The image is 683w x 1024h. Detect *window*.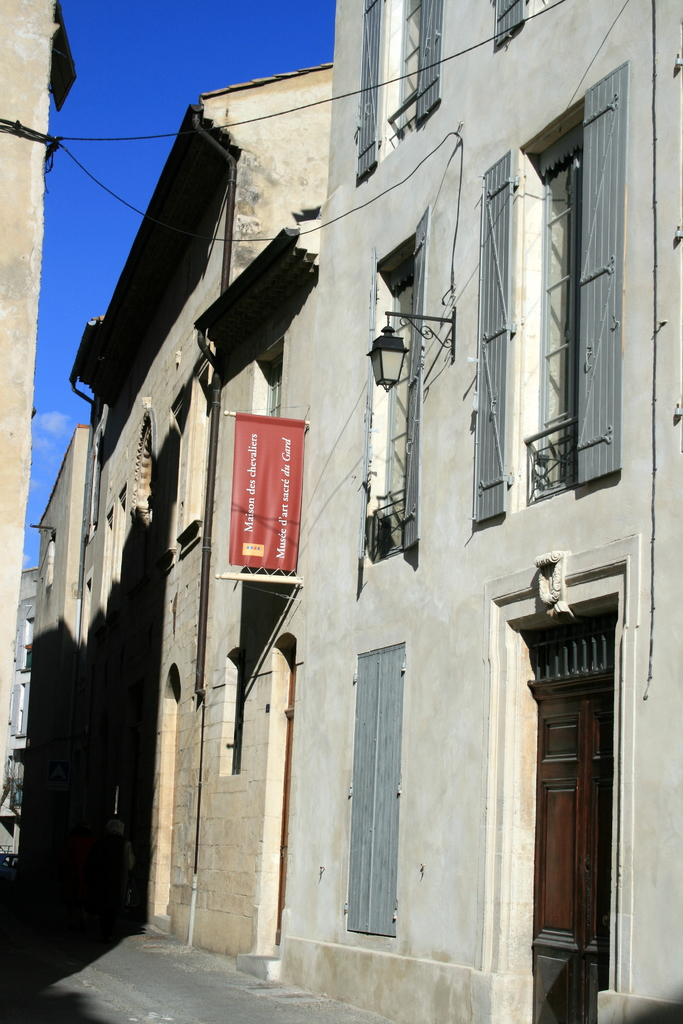
Detection: locate(473, 61, 631, 533).
